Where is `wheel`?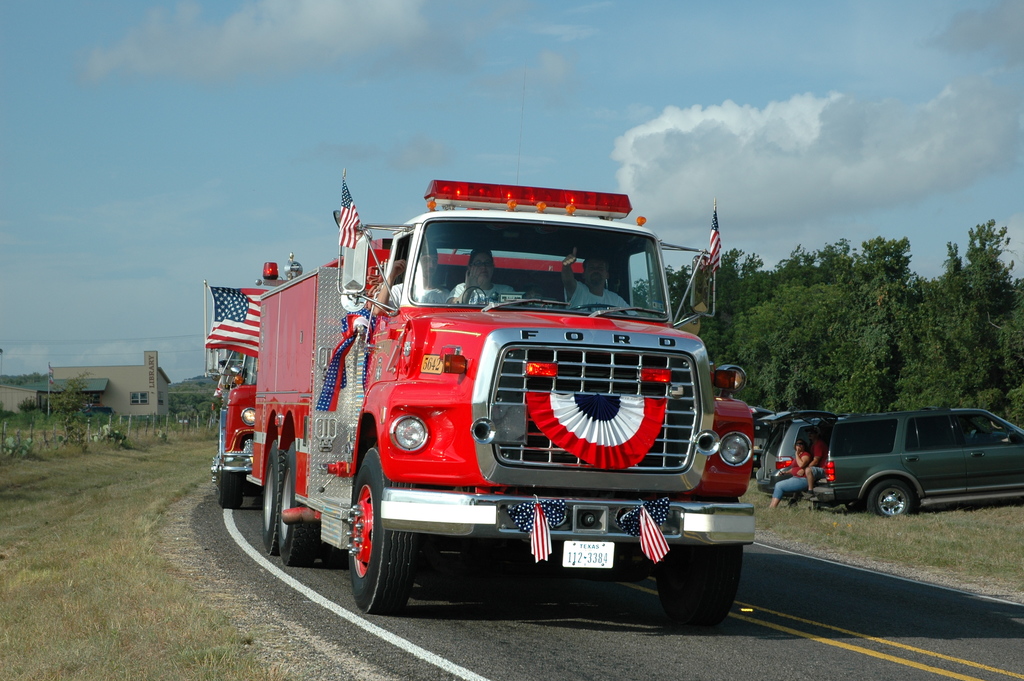
x1=274 y1=439 x2=309 y2=564.
